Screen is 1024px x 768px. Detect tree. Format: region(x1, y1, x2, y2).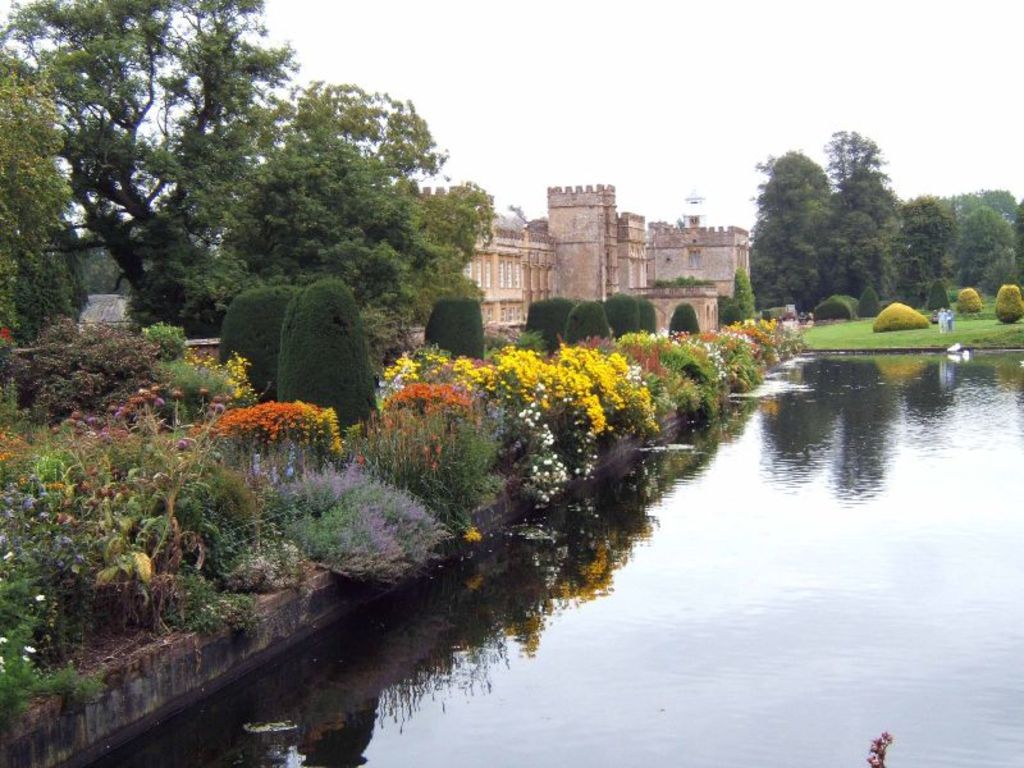
region(0, 0, 289, 346).
